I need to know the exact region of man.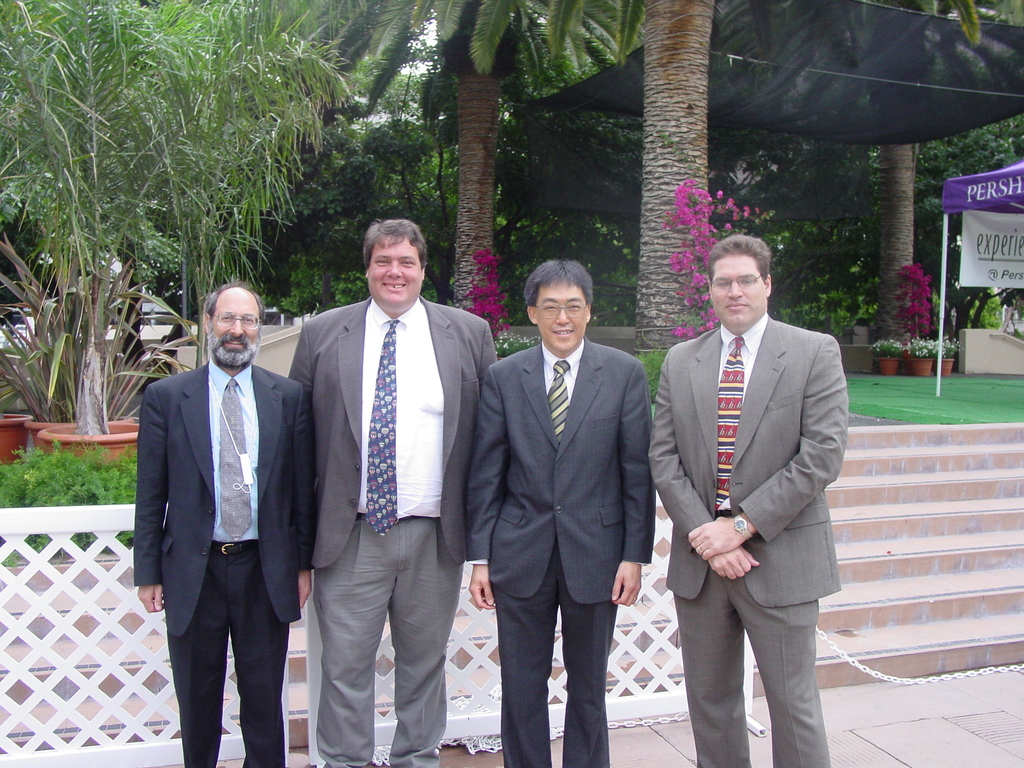
Region: <box>644,229,853,767</box>.
